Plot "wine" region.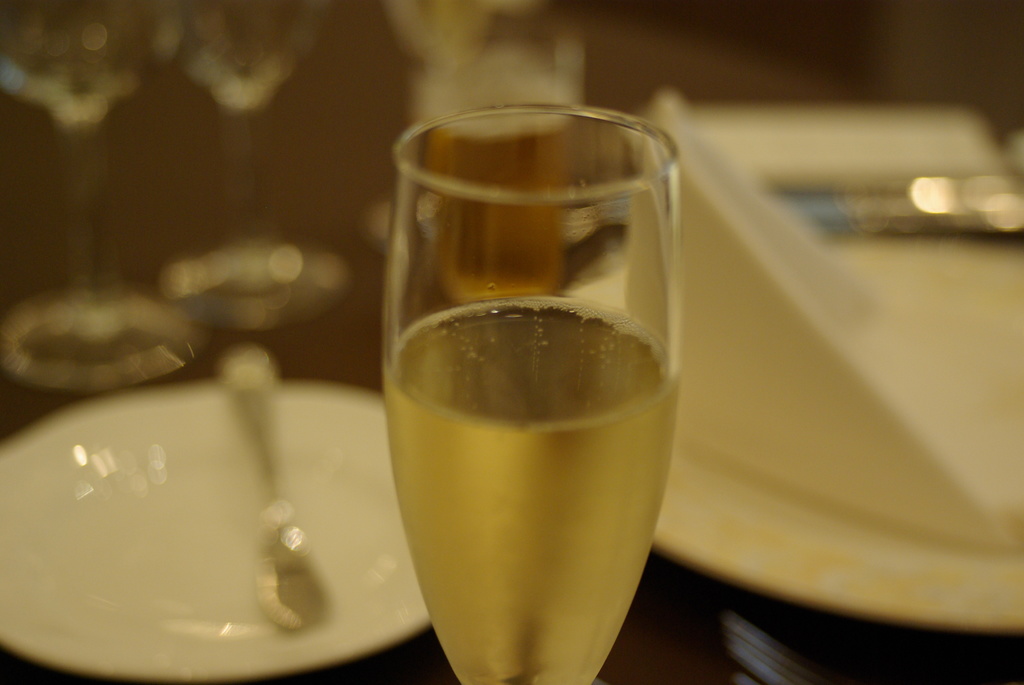
Plotted at rect(415, 109, 581, 308).
